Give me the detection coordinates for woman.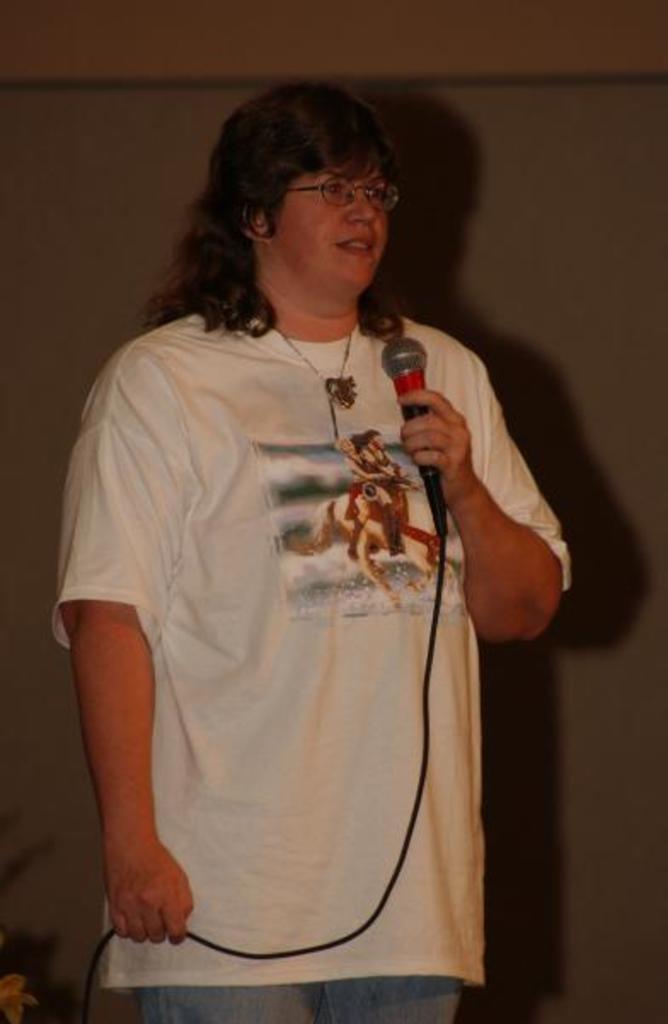
56 102 550 983.
